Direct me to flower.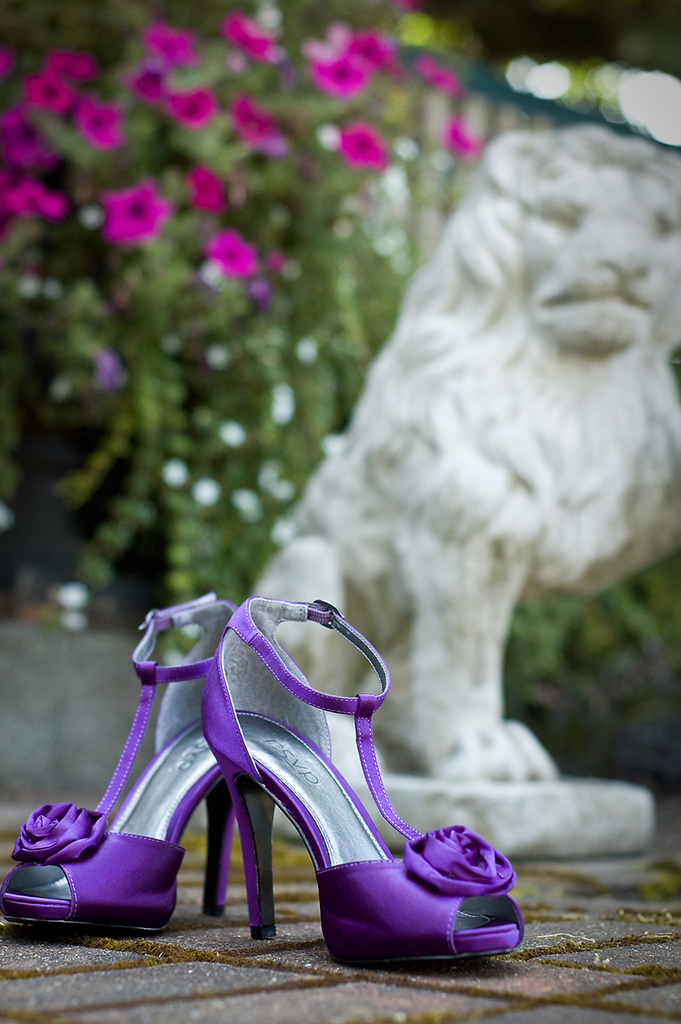
Direction: detection(415, 54, 466, 97).
